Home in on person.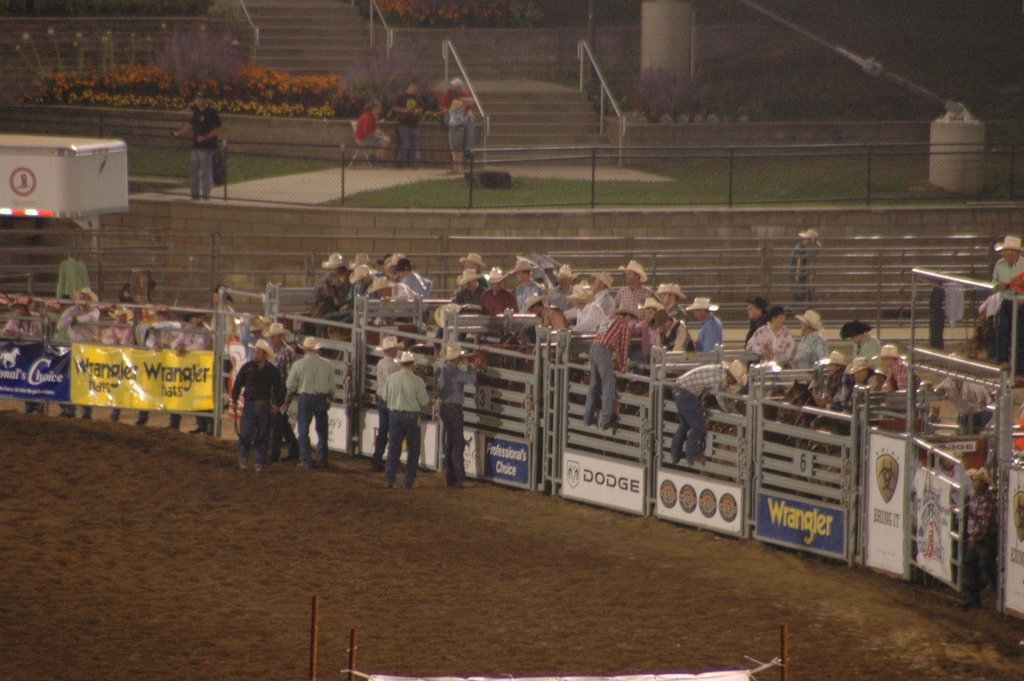
Homed in at <box>990,235,1023,368</box>.
